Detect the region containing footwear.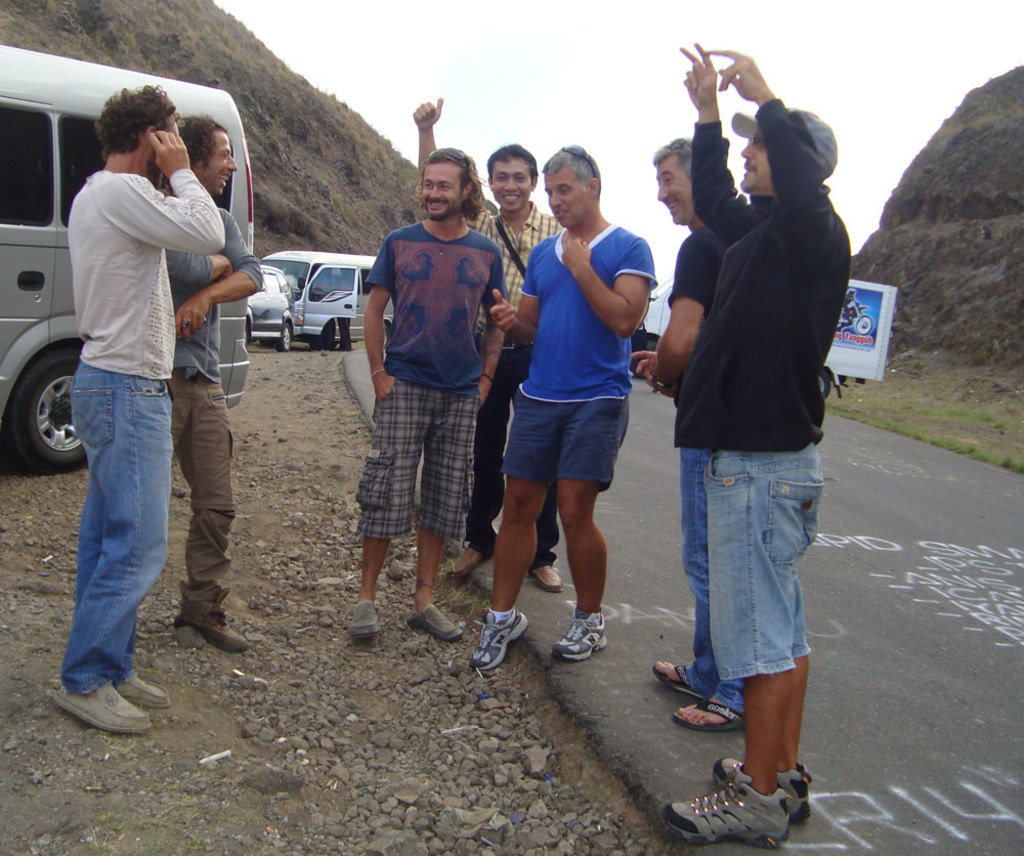
(530, 561, 566, 593).
